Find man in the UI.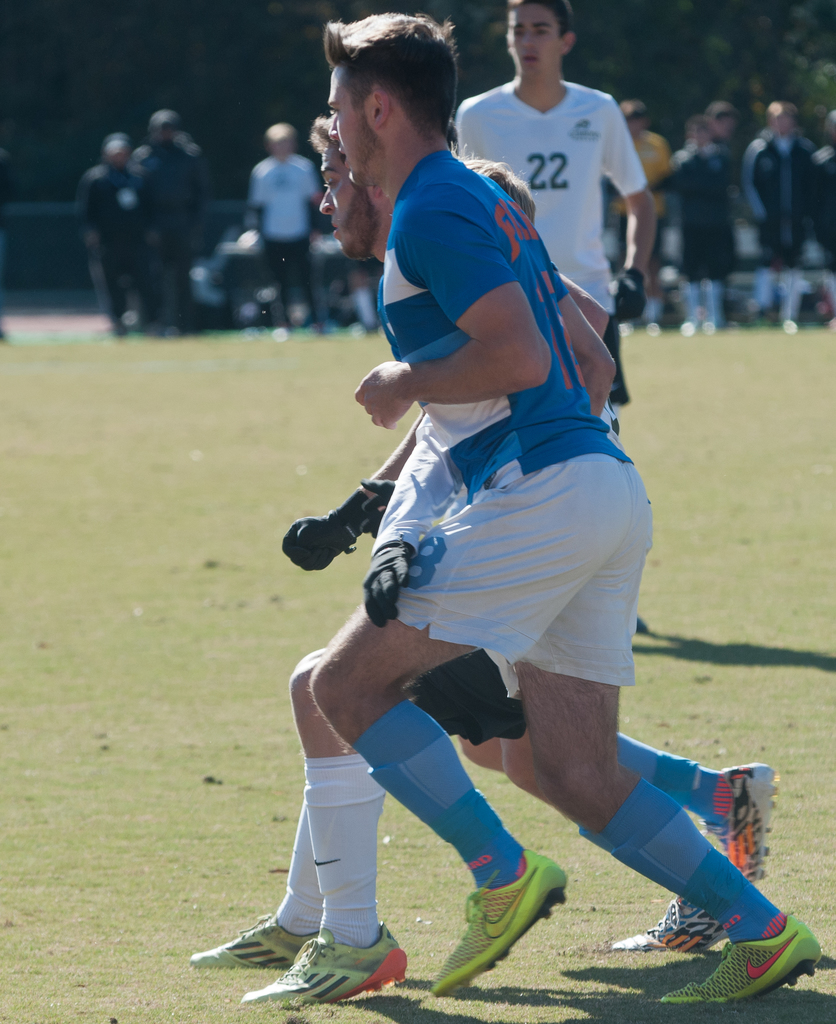
UI element at 133:104:211:344.
